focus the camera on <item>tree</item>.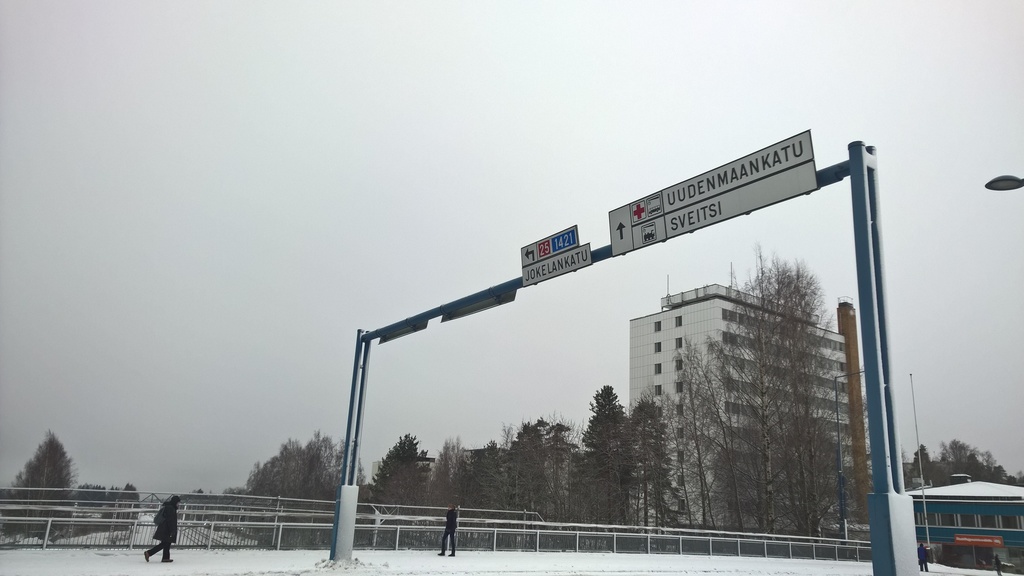
Focus region: box(360, 431, 424, 531).
